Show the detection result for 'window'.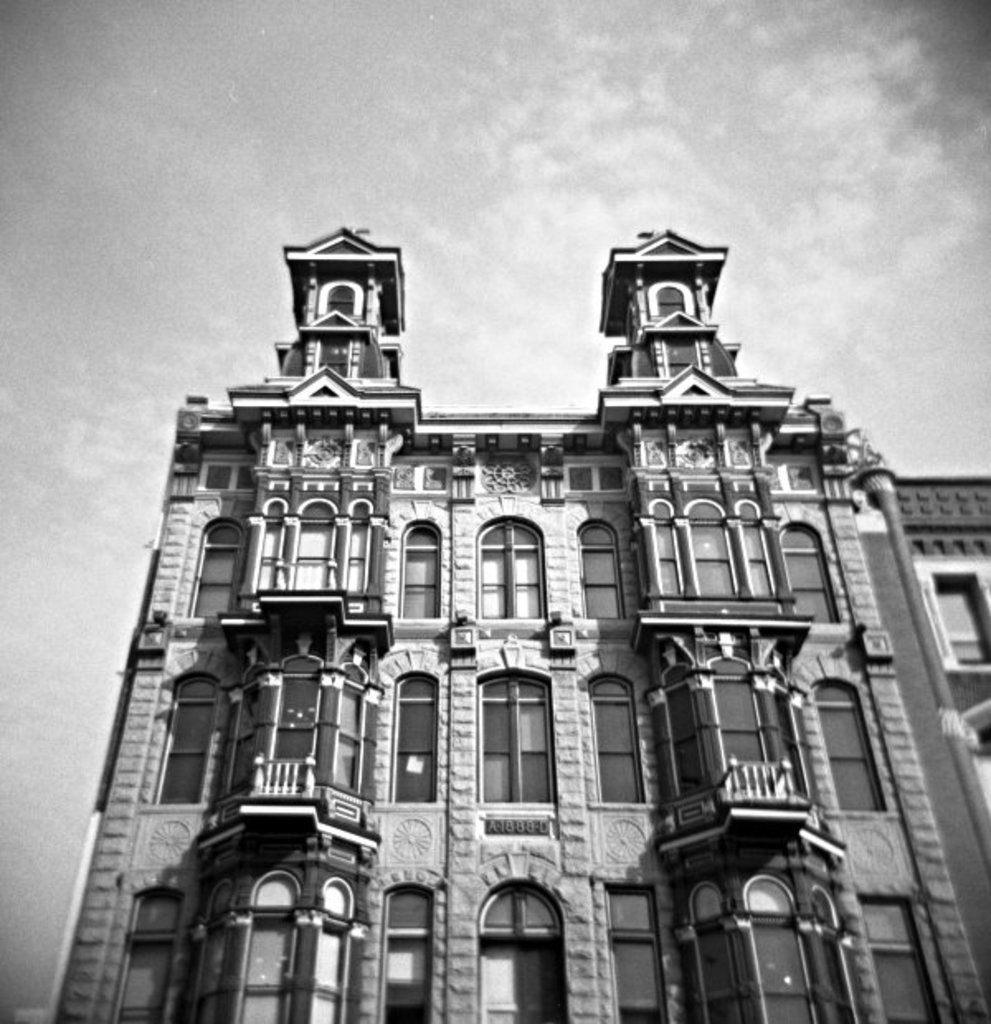
[560, 453, 633, 492].
